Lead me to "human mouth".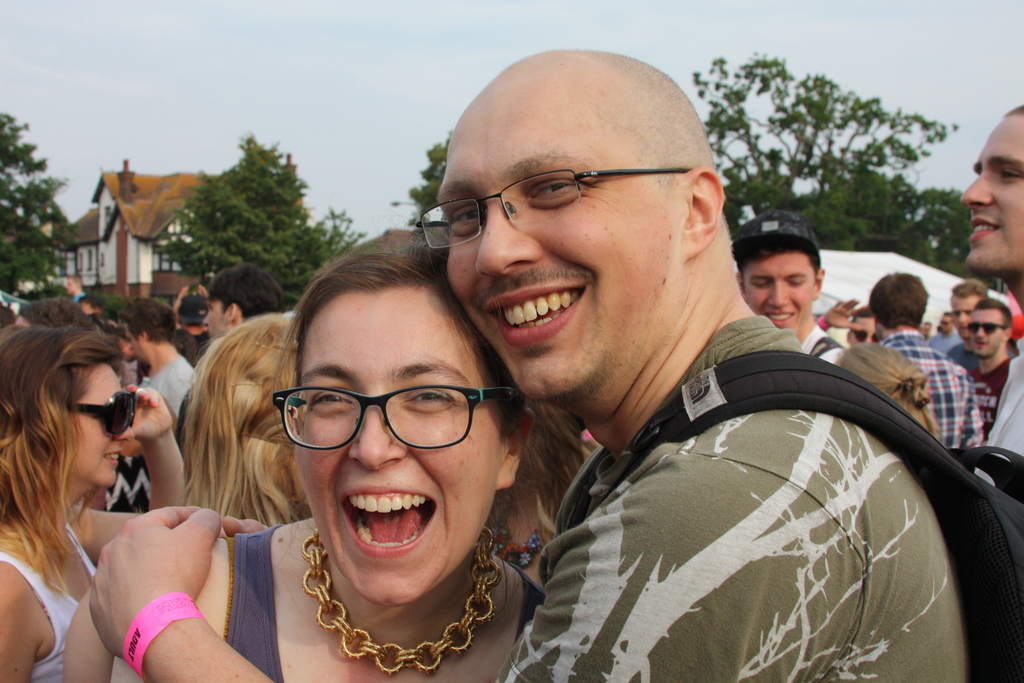
Lead to BBox(472, 279, 604, 342).
